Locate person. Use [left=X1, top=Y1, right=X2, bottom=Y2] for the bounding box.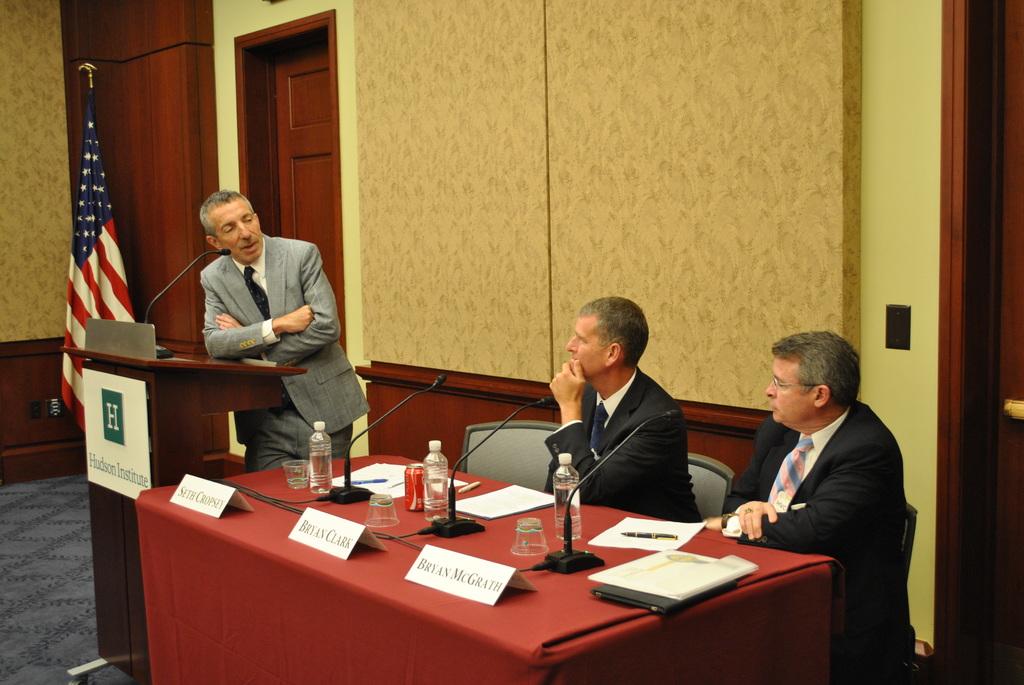
[left=198, top=181, right=374, bottom=472].
